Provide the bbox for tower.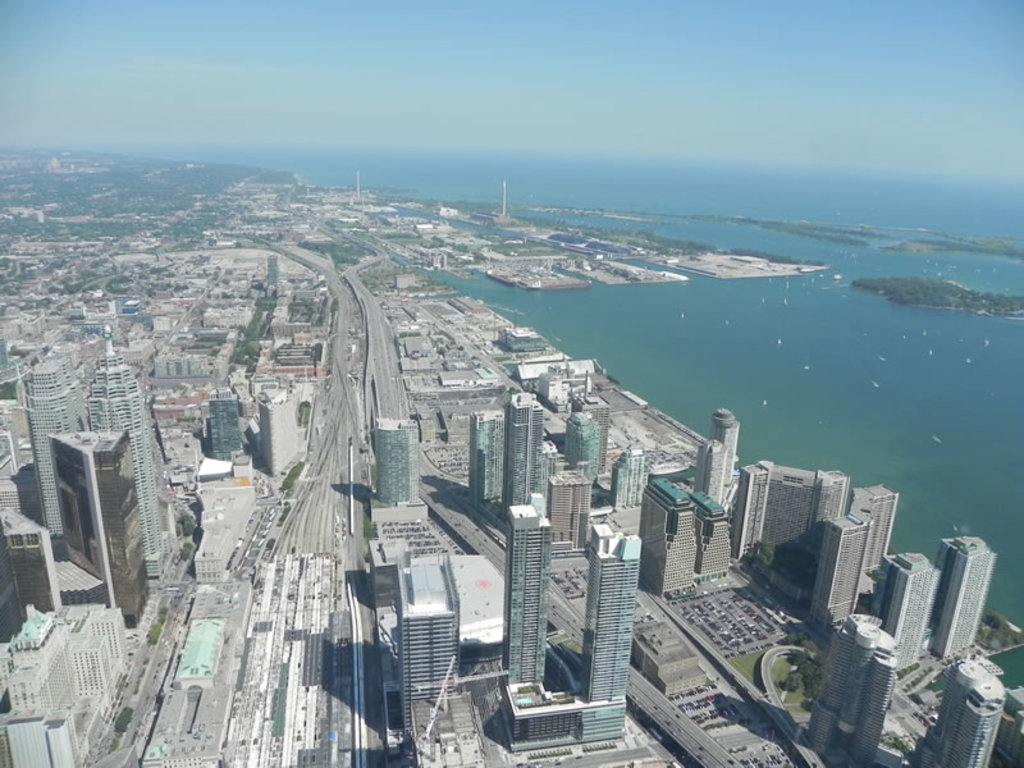
detection(612, 444, 643, 507).
